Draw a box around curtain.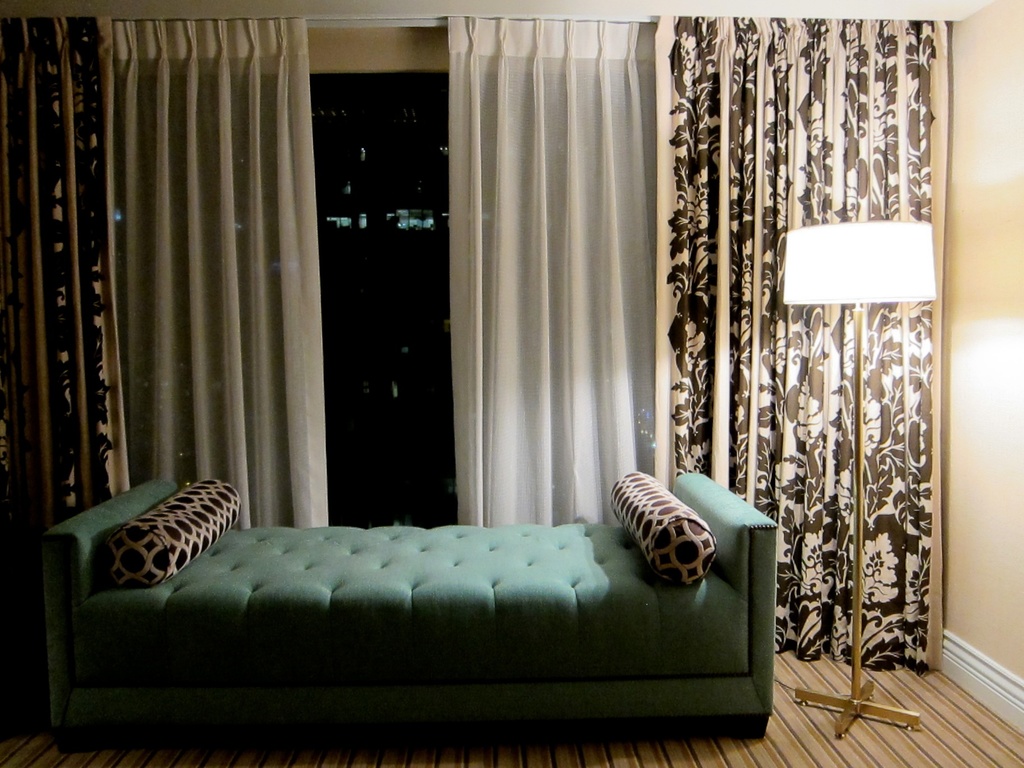
{"left": 655, "top": 16, "right": 954, "bottom": 687}.
